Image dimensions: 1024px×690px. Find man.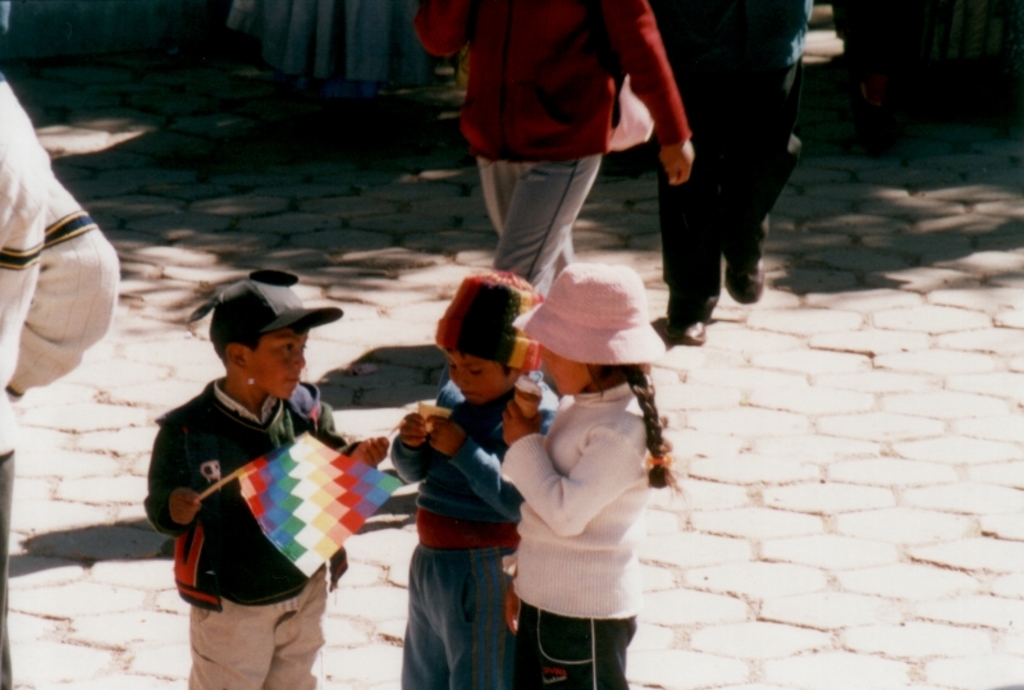
region(416, 13, 714, 288).
